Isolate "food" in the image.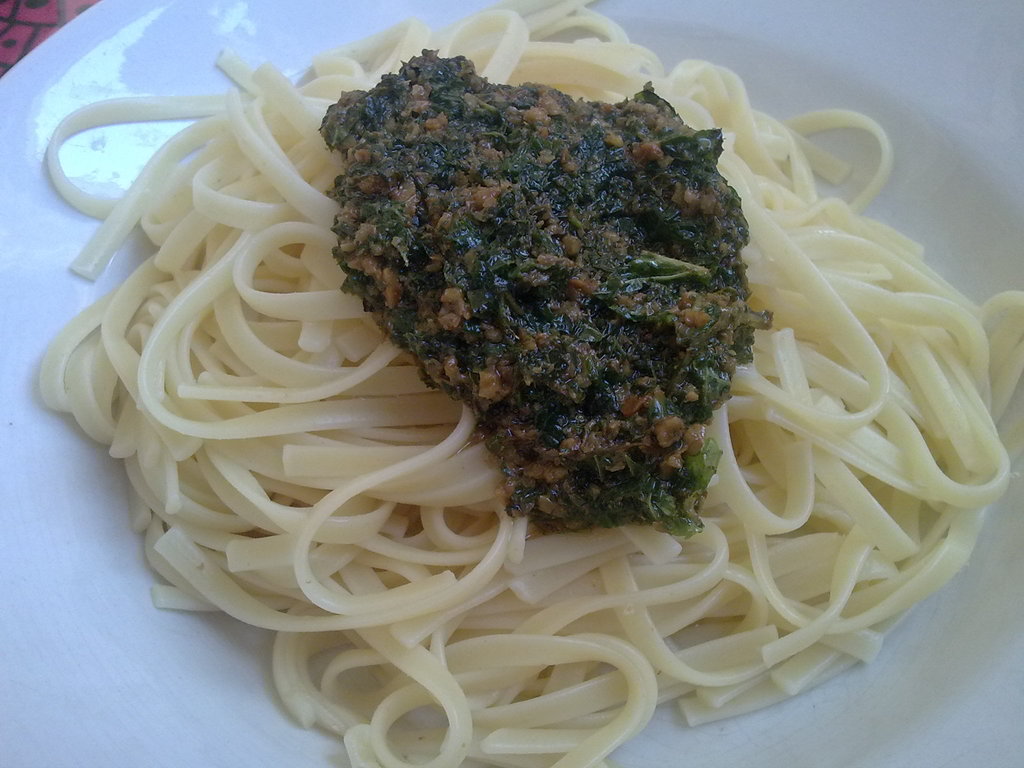
Isolated region: region(339, 45, 780, 538).
